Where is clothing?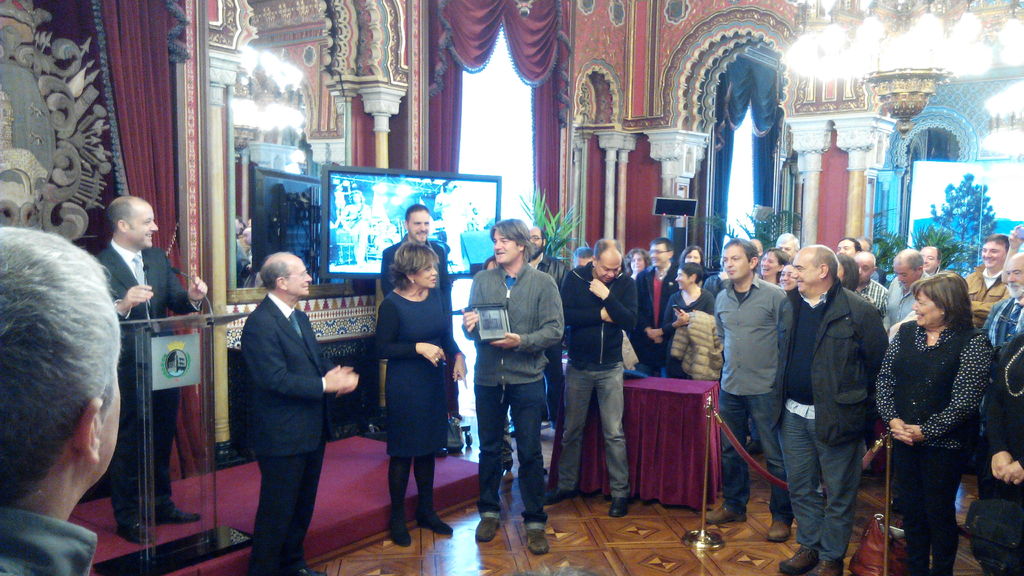
x1=981, y1=275, x2=1023, y2=575.
